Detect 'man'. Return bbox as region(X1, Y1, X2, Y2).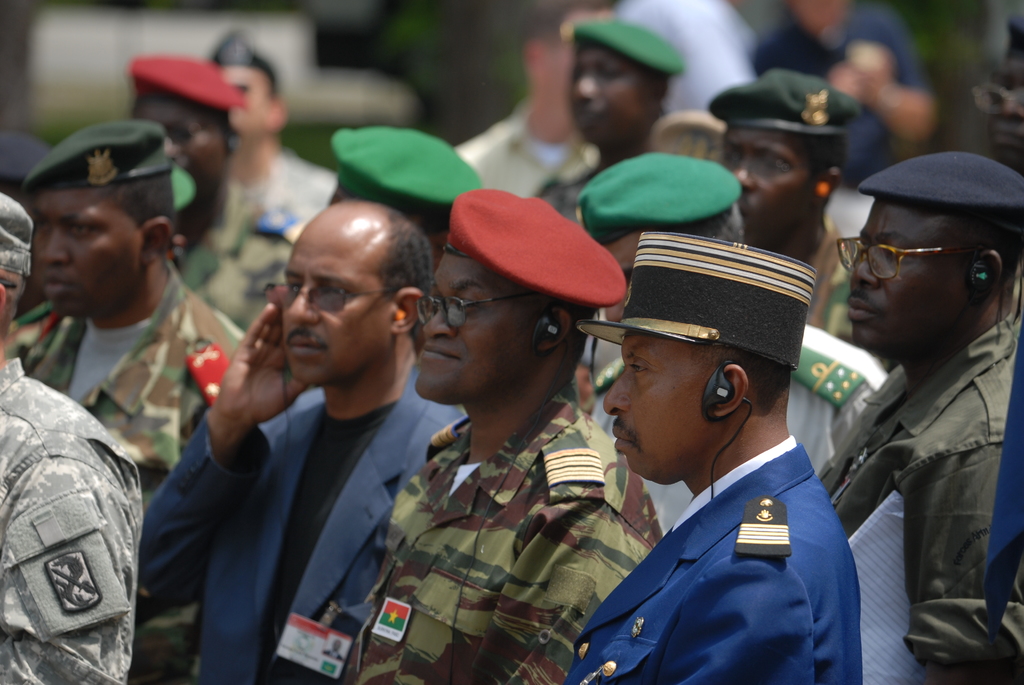
region(703, 69, 860, 346).
